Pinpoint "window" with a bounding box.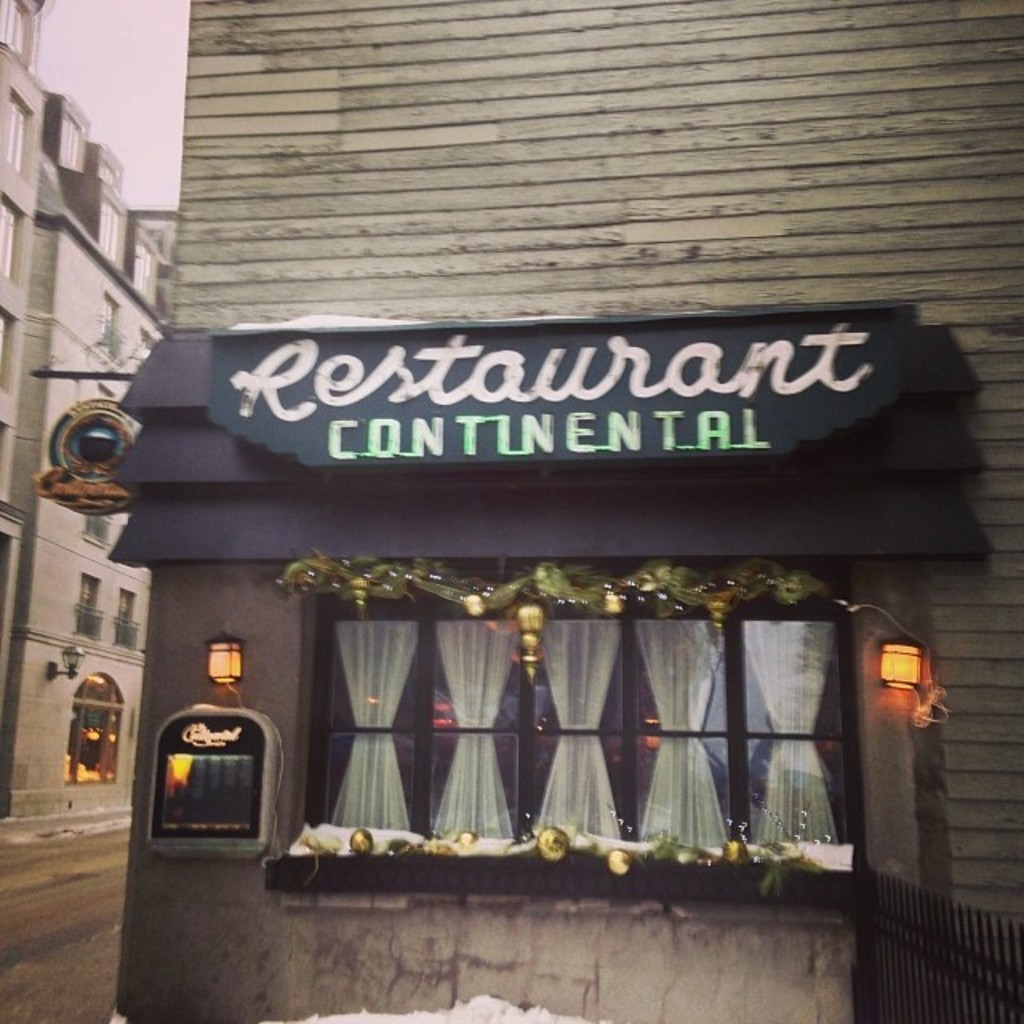
{"left": 3, "top": 94, "right": 29, "bottom": 171}.
